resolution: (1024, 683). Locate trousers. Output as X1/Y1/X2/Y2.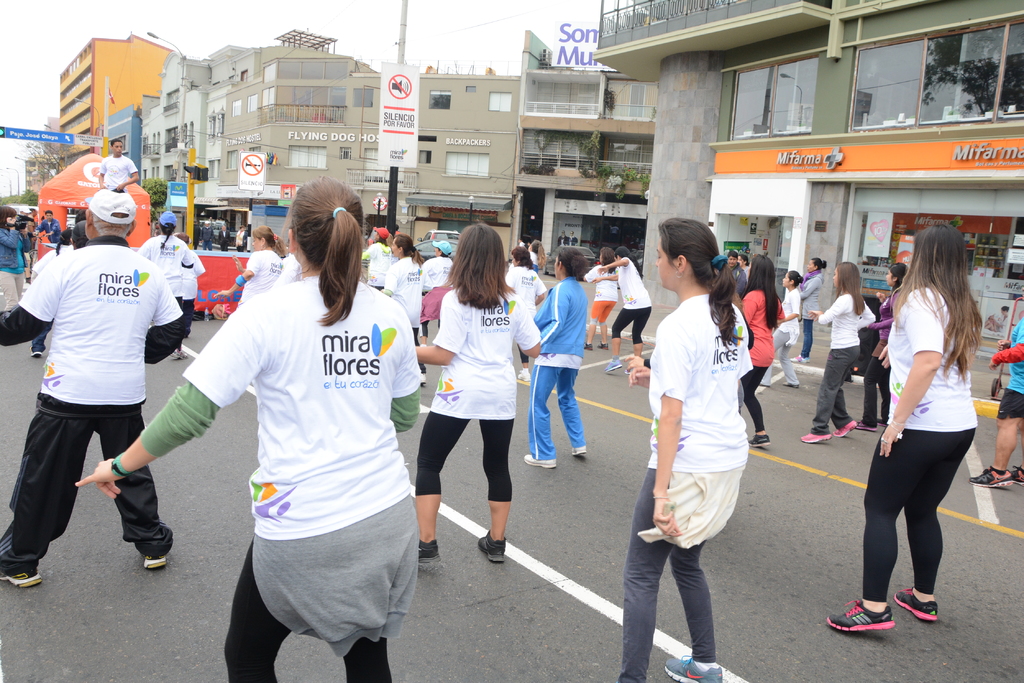
412/325/423/371.
